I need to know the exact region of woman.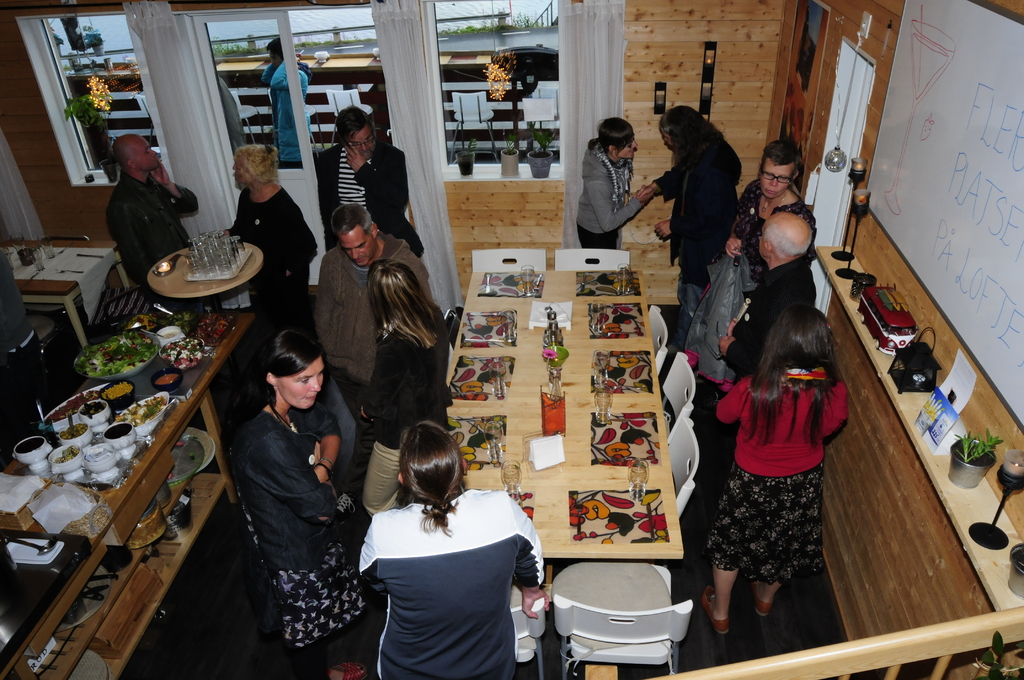
Region: bbox(724, 139, 815, 298).
